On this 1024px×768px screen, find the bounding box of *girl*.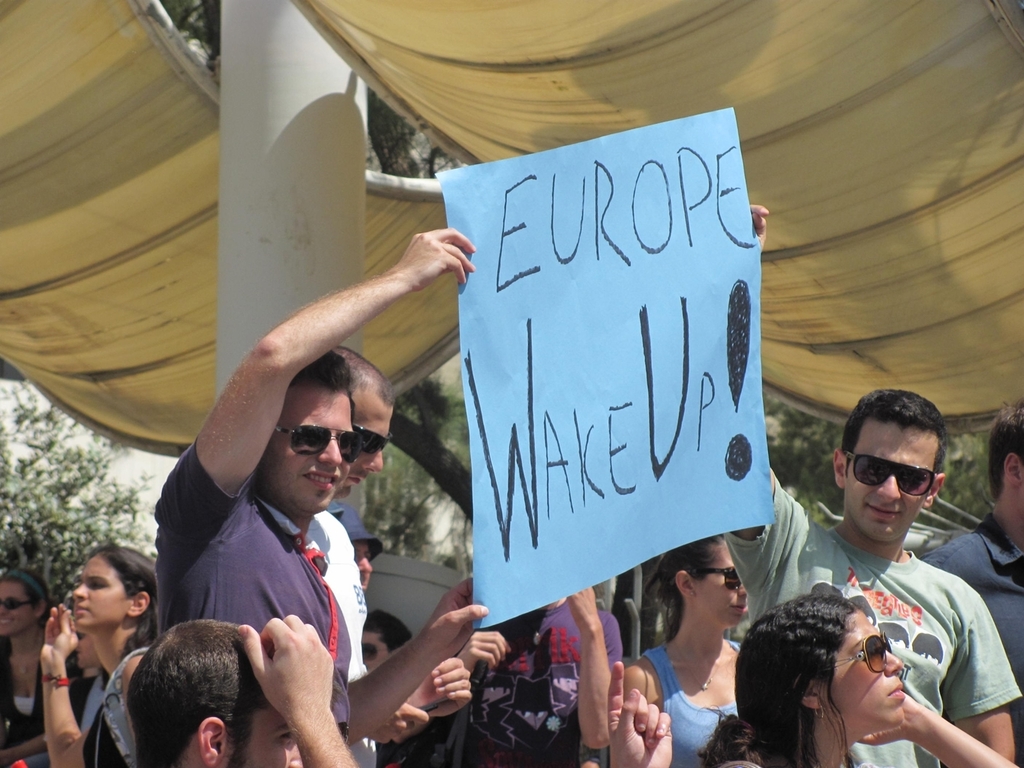
Bounding box: box=[625, 537, 743, 767].
